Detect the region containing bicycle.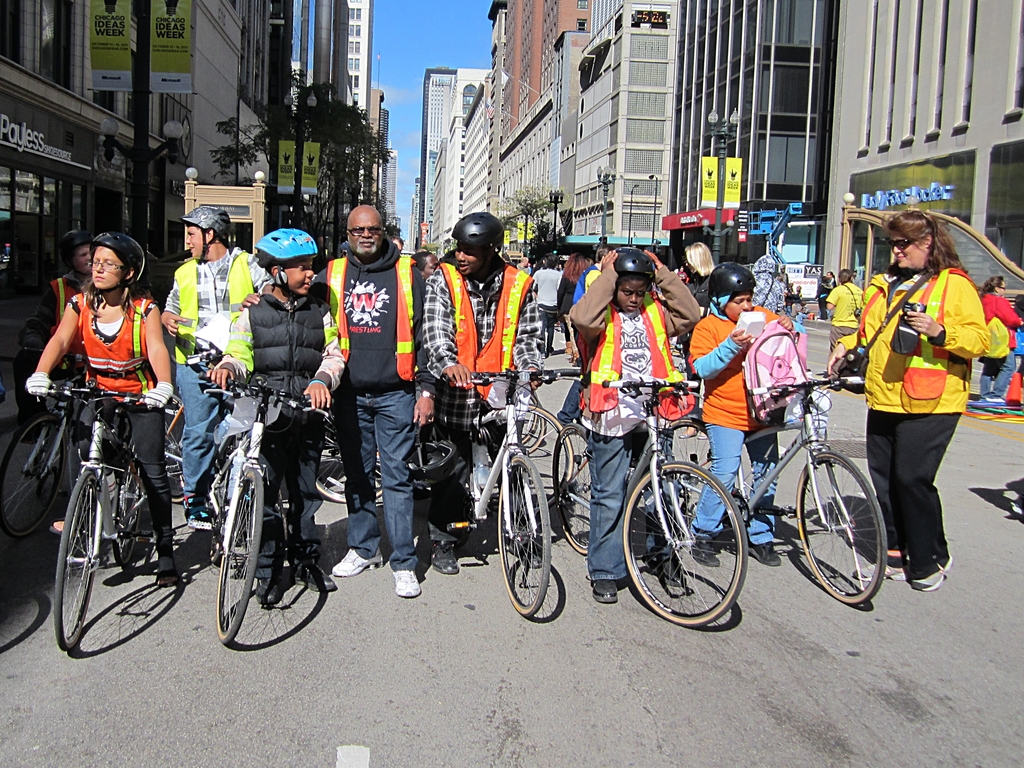
BBox(31, 392, 162, 650).
